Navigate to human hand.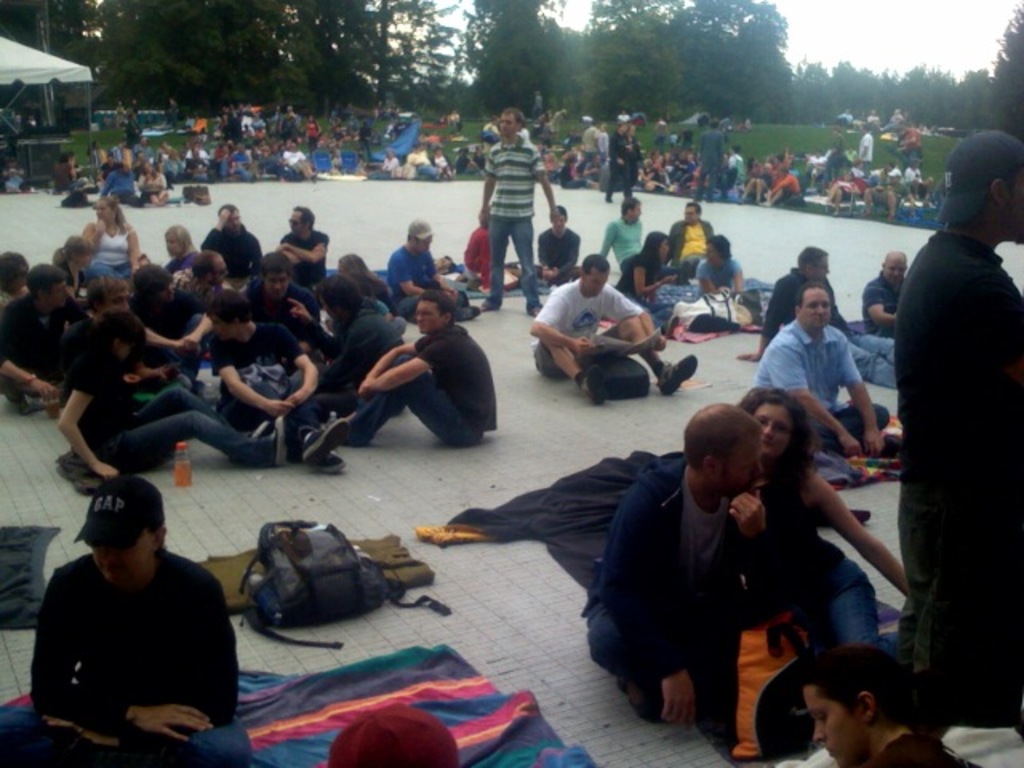
Navigation target: 286/299/314/326.
